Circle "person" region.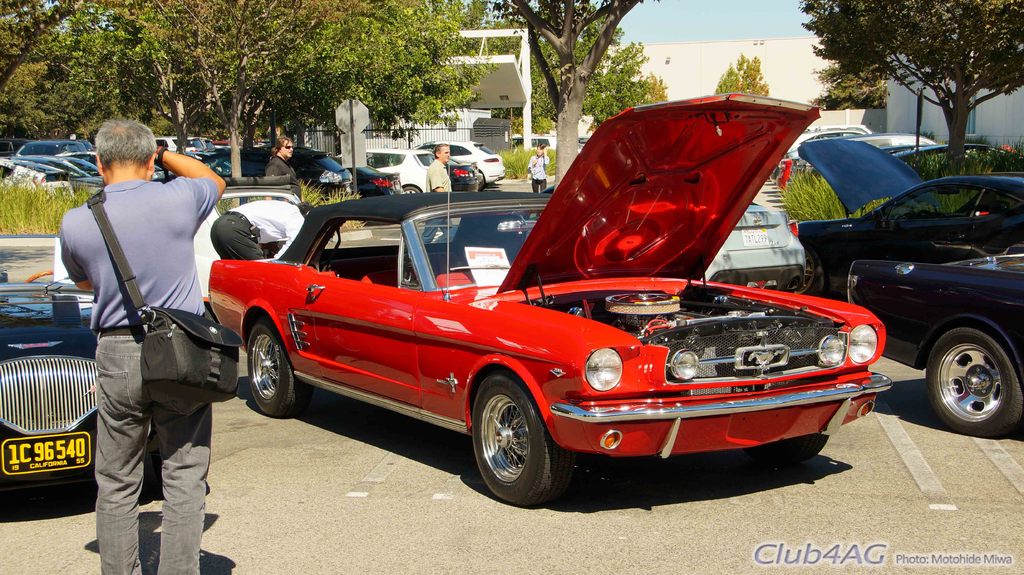
Region: 425 142 454 196.
